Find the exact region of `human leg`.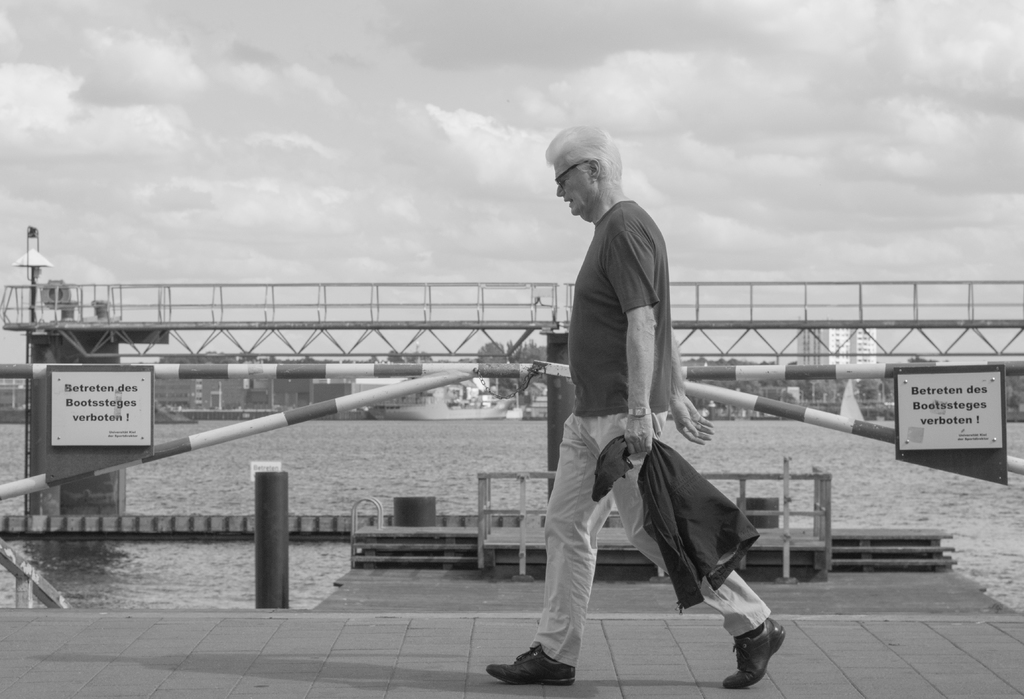
Exact region: 481,411,616,696.
